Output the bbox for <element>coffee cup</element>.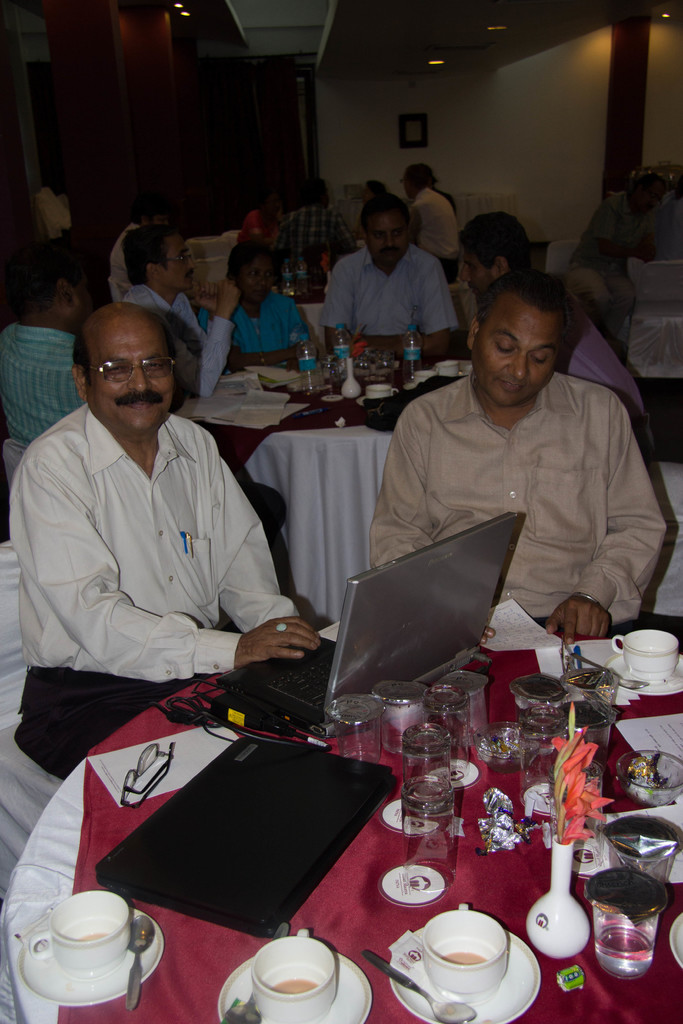
{"left": 252, "top": 927, "right": 338, "bottom": 1023}.
